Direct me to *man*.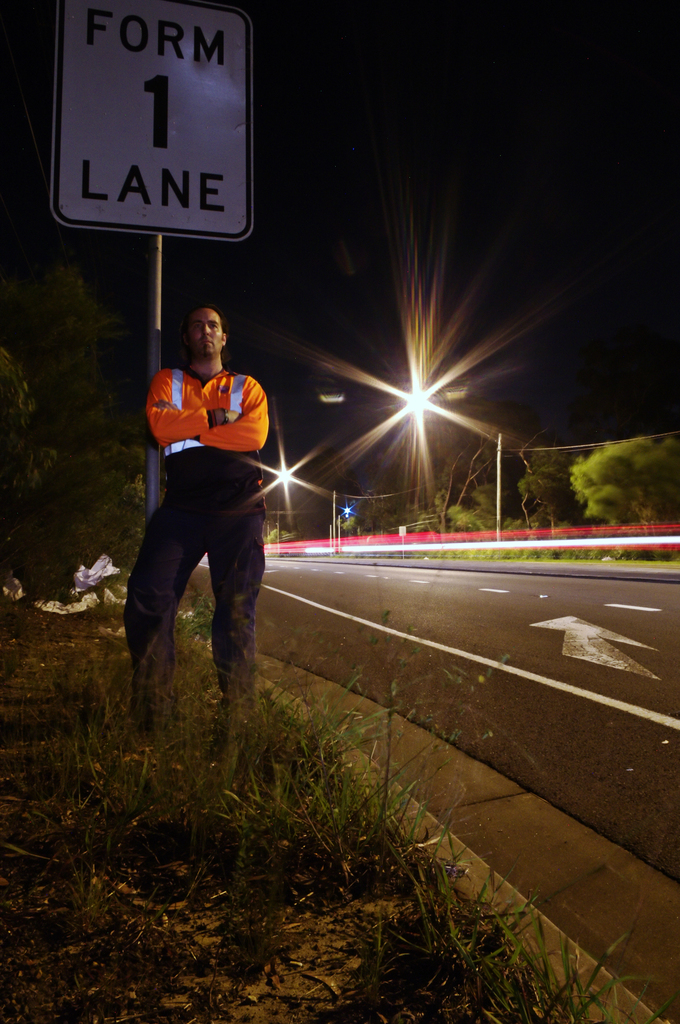
Direction: x1=119 y1=294 x2=292 y2=748.
